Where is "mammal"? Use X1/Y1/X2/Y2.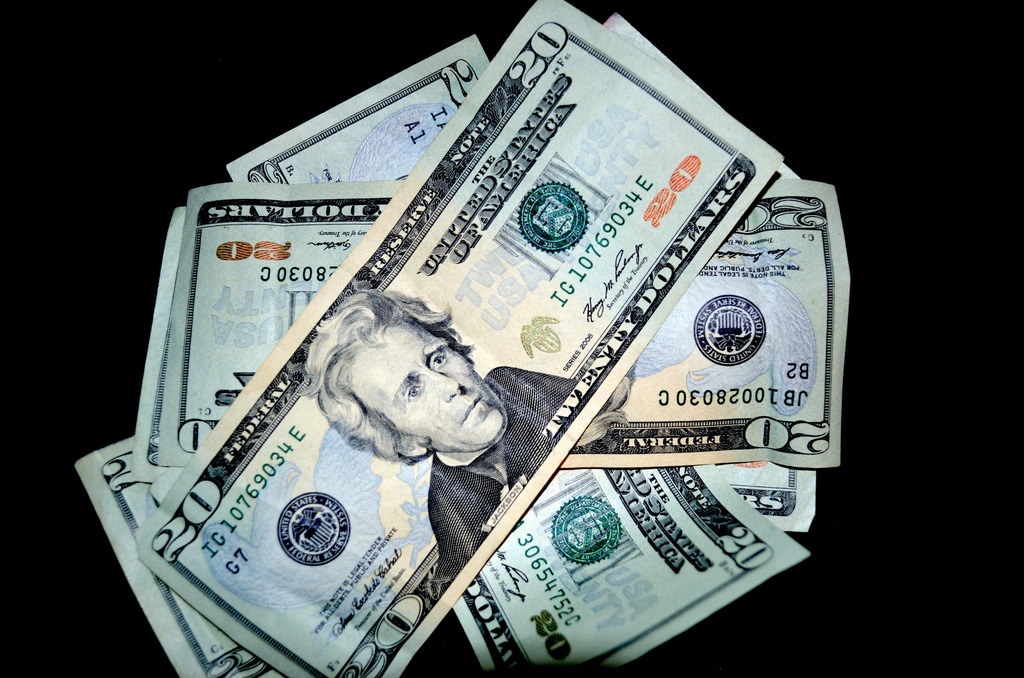
236/287/576/524.
